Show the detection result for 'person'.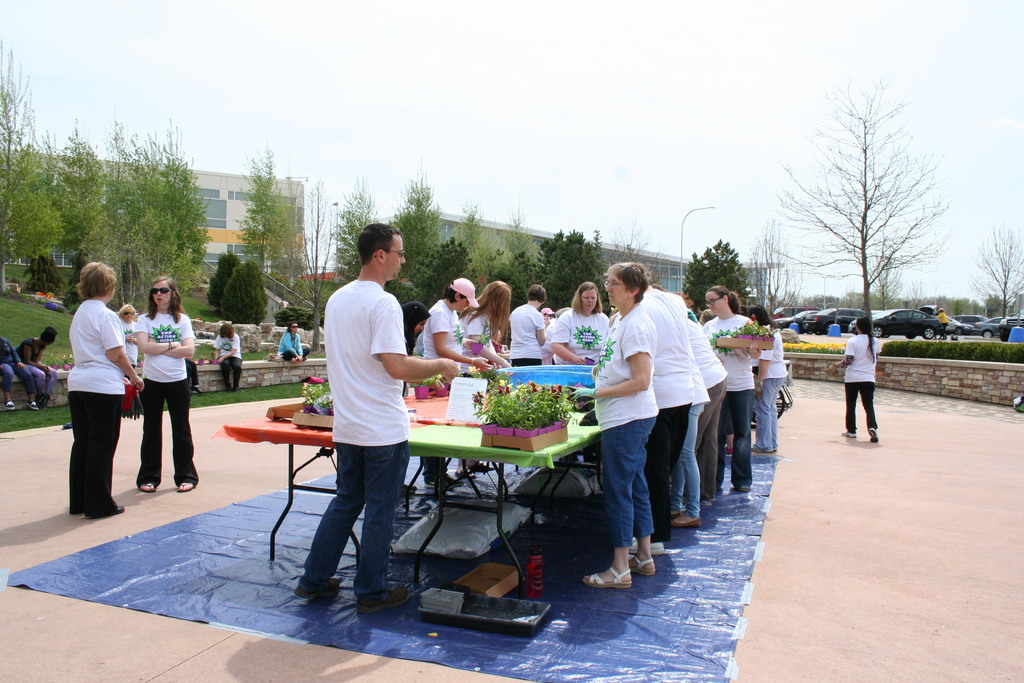
<region>68, 262, 147, 522</region>.
